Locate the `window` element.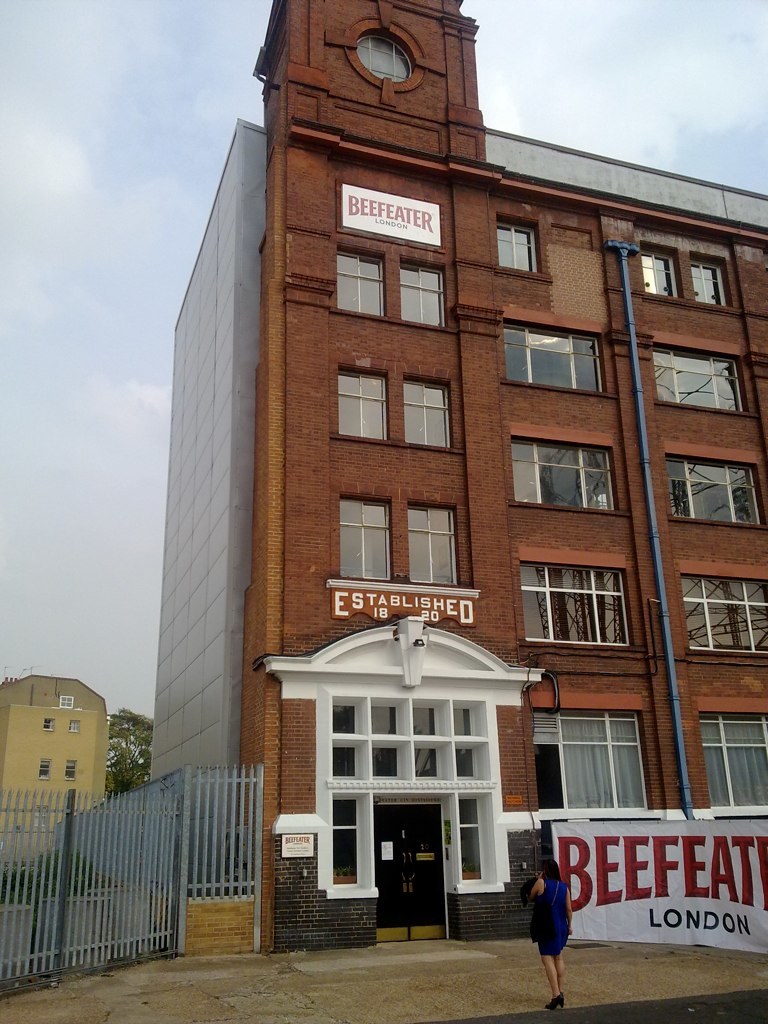
Element bbox: x1=691, y1=705, x2=767, y2=810.
